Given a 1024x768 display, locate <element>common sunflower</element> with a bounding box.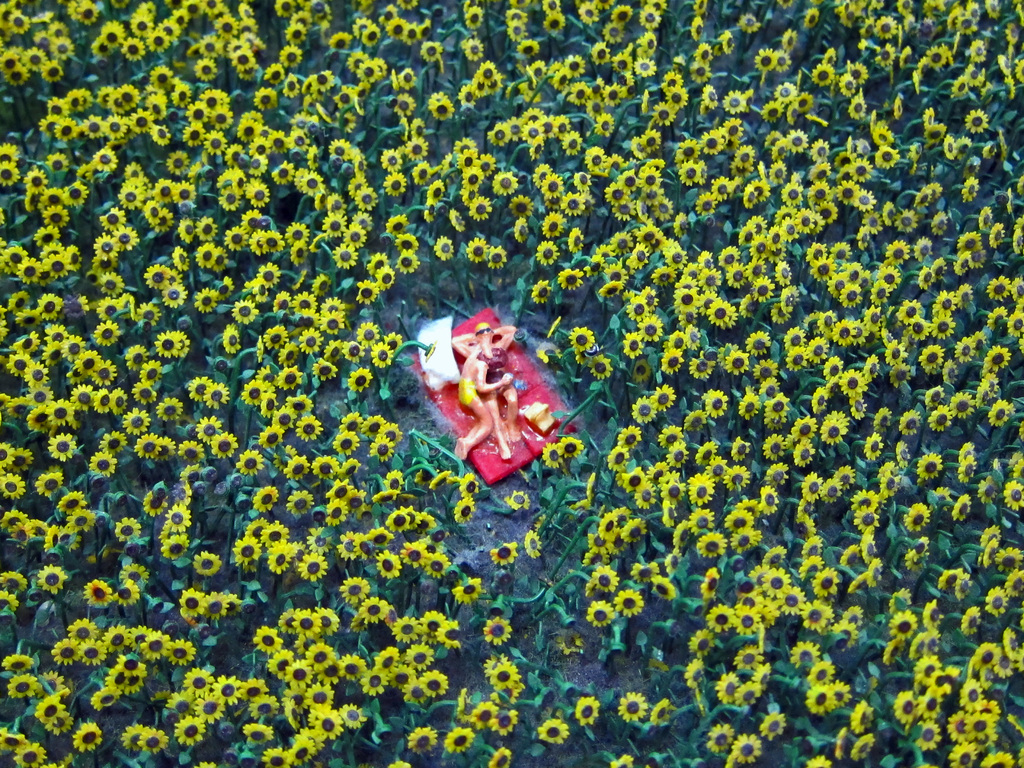
Located: region(36, 563, 63, 592).
